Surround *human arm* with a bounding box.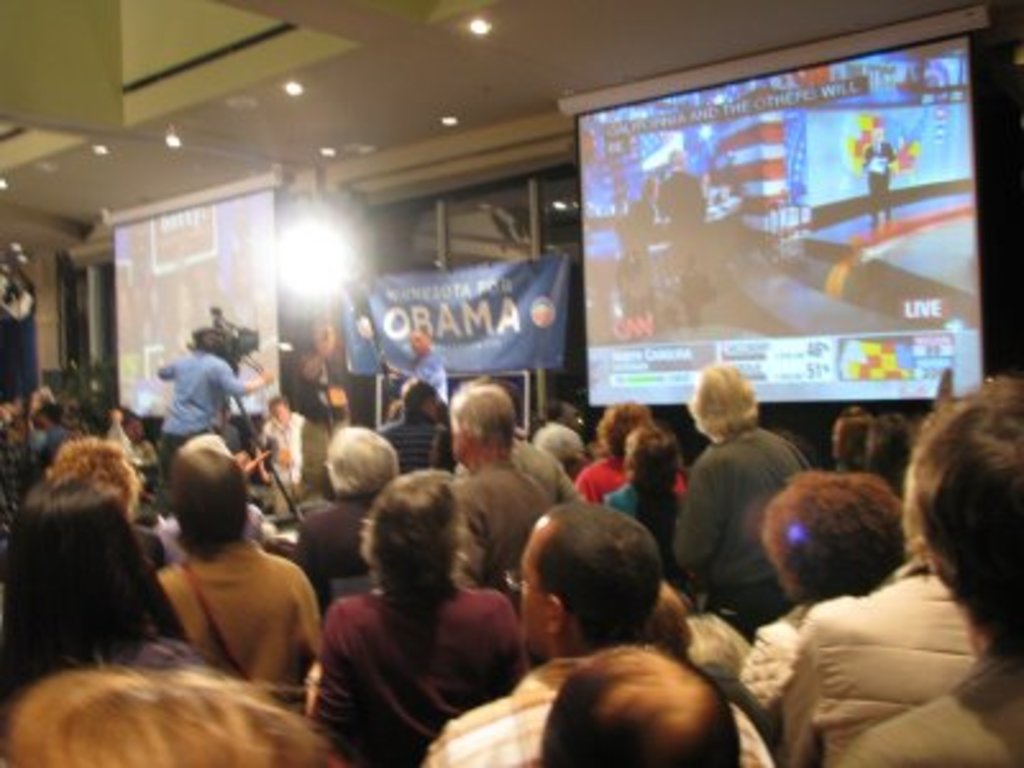
rect(205, 358, 276, 397).
